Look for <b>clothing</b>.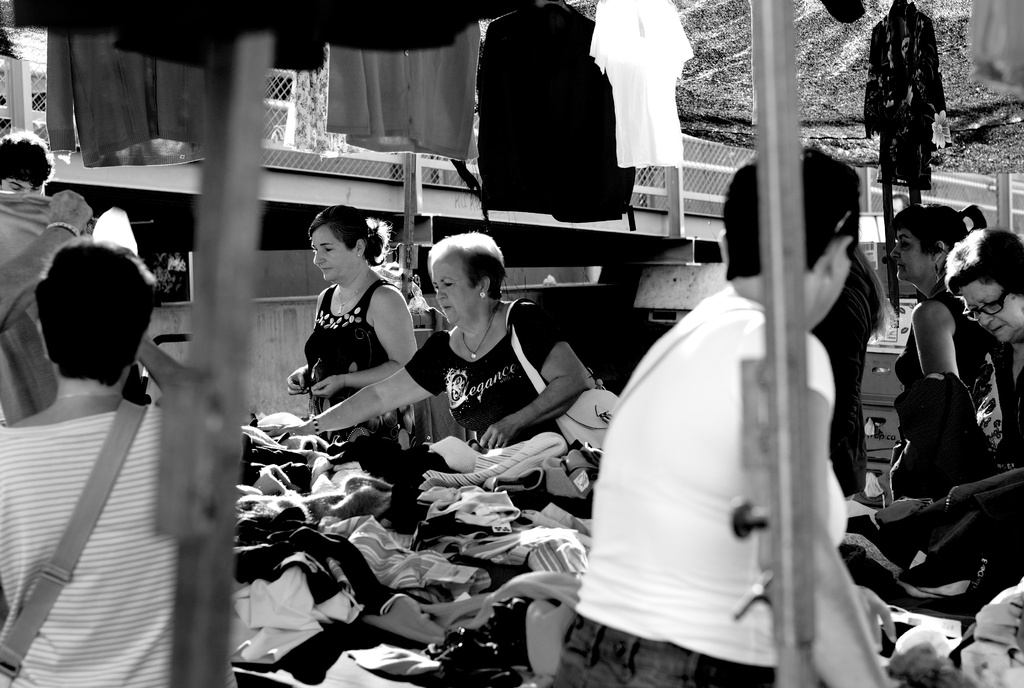
Found: bbox=(898, 298, 1003, 458).
